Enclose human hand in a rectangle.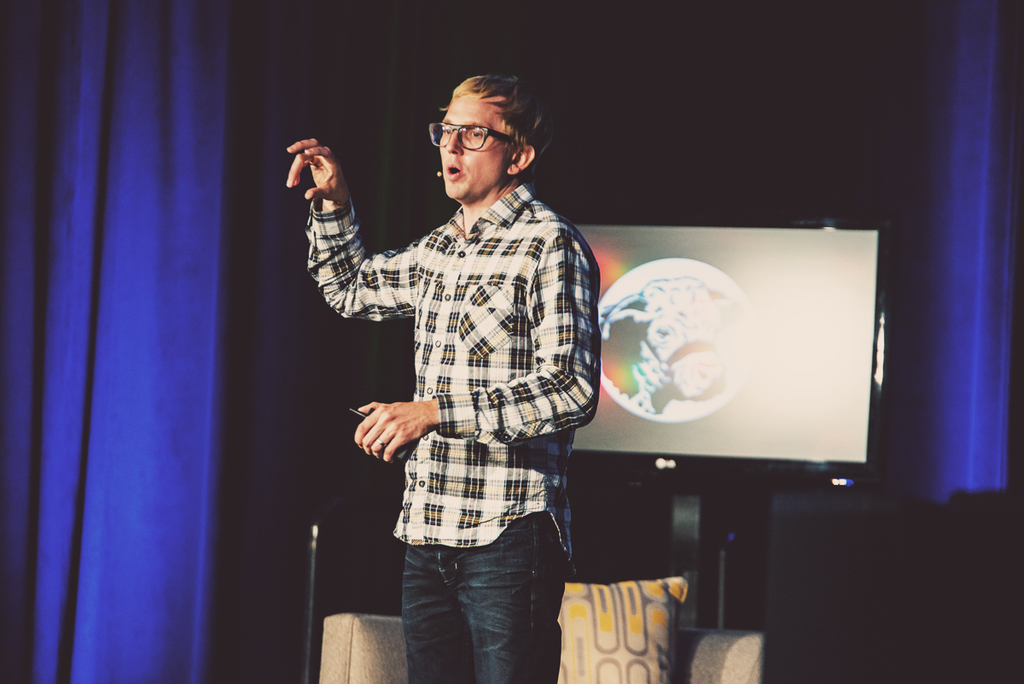
box(352, 401, 434, 465).
